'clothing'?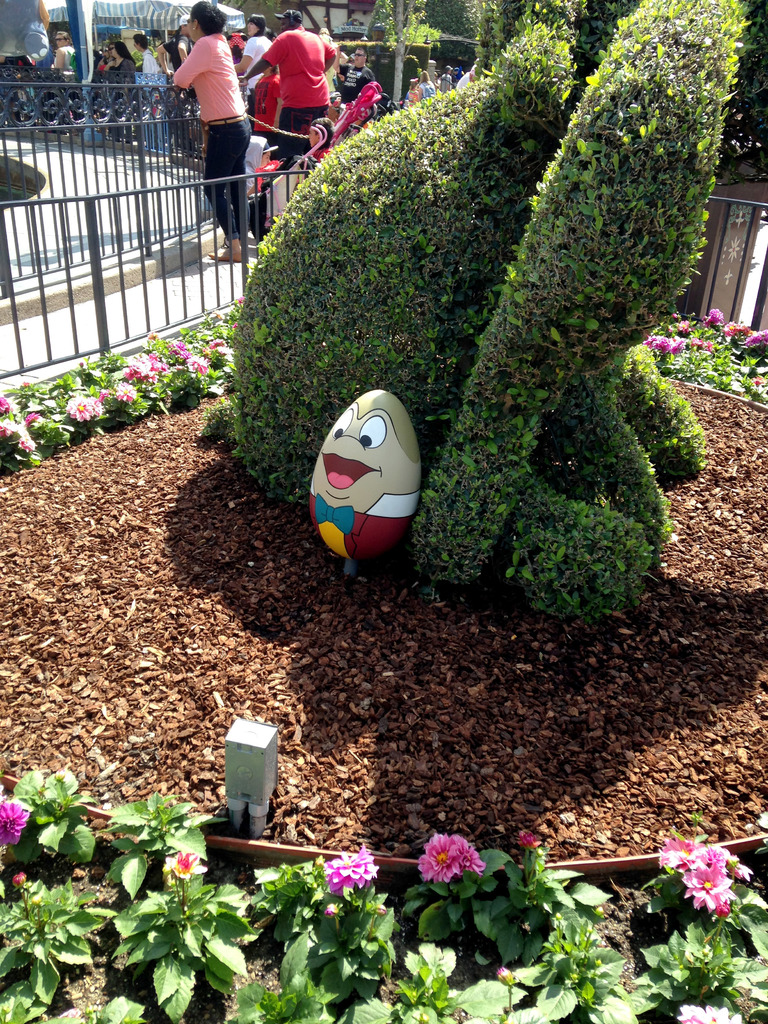
(x1=107, y1=53, x2=137, y2=126)
